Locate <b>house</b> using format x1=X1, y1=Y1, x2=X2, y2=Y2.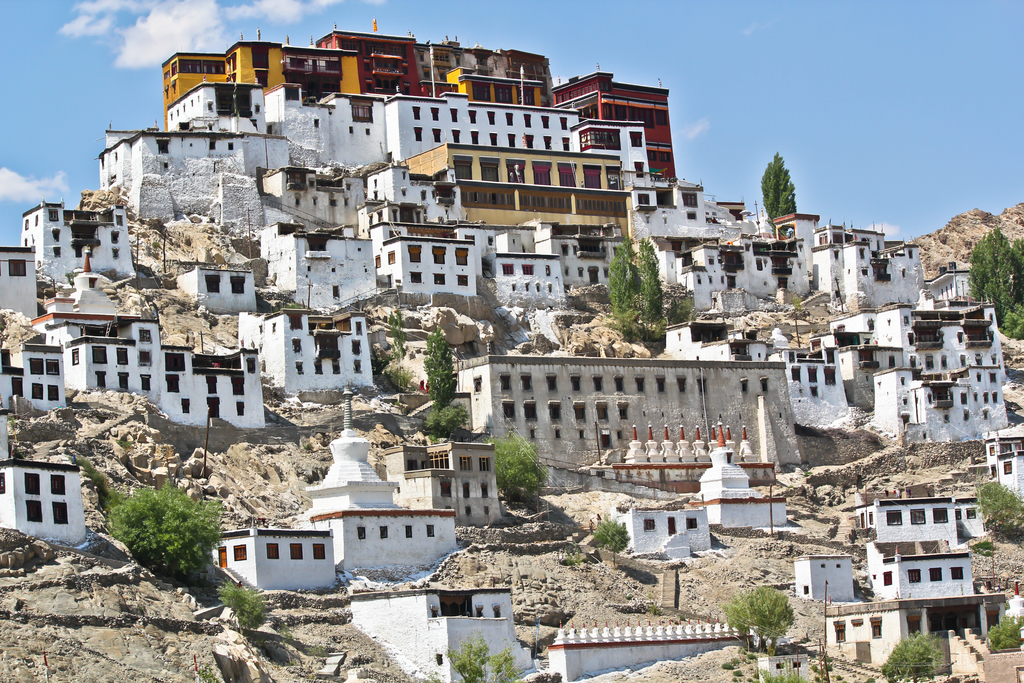
x1=820, y1=548, x2=1010, y2=682.
